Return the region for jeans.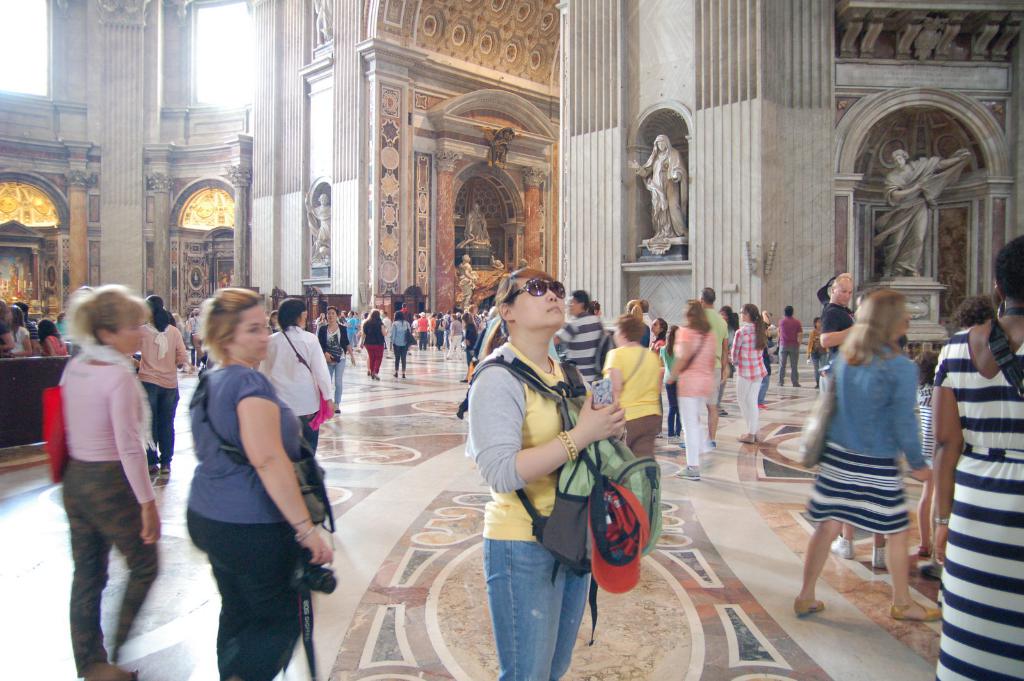
pyautogui.locateOnScreen(449, 339, 463, 358).
